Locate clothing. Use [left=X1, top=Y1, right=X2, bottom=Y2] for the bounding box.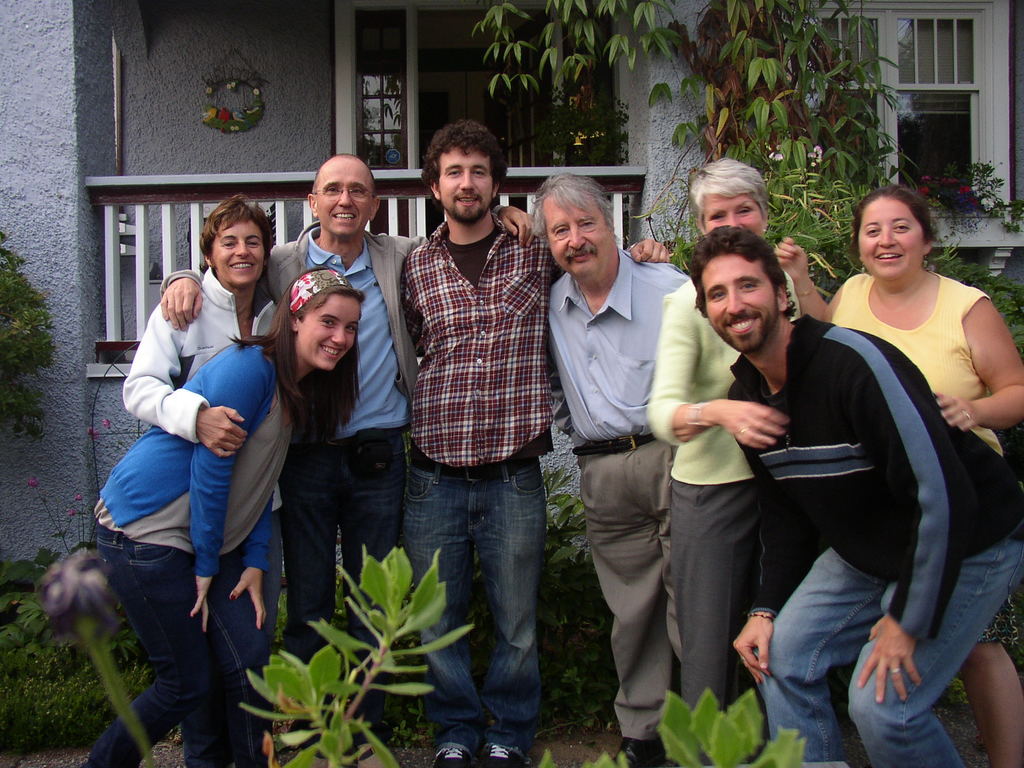
[left=644, top=269, right=804, bottom=767].
